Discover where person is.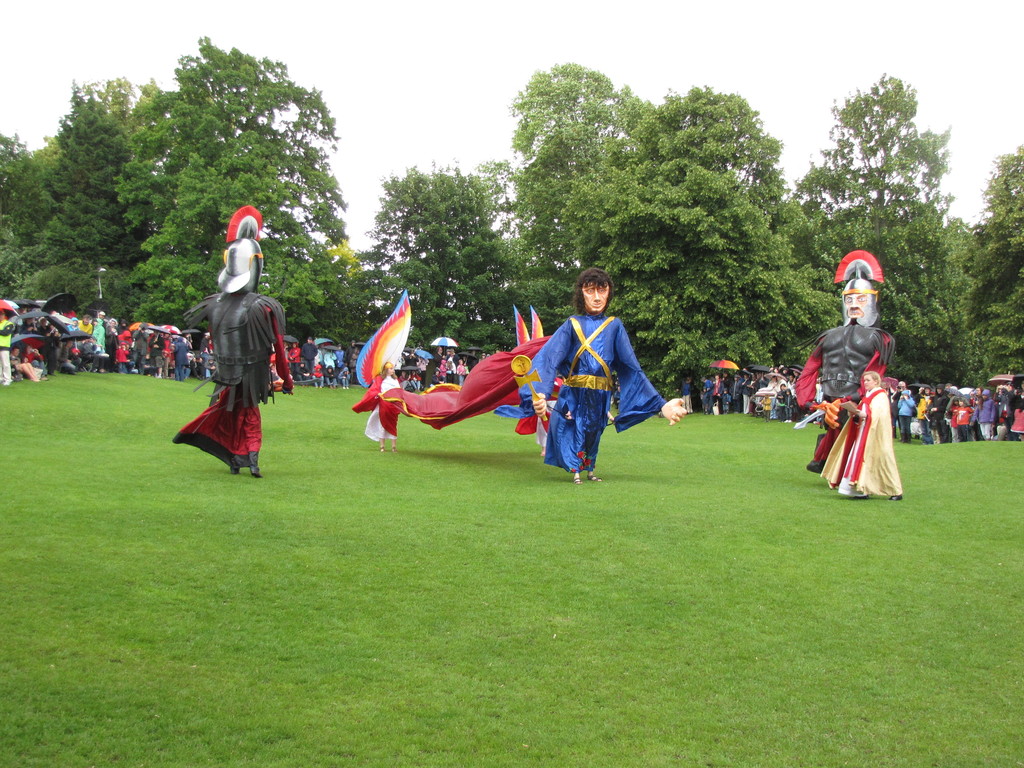
Discovered at x1=822, y1=374, x2=908, y2=502.
